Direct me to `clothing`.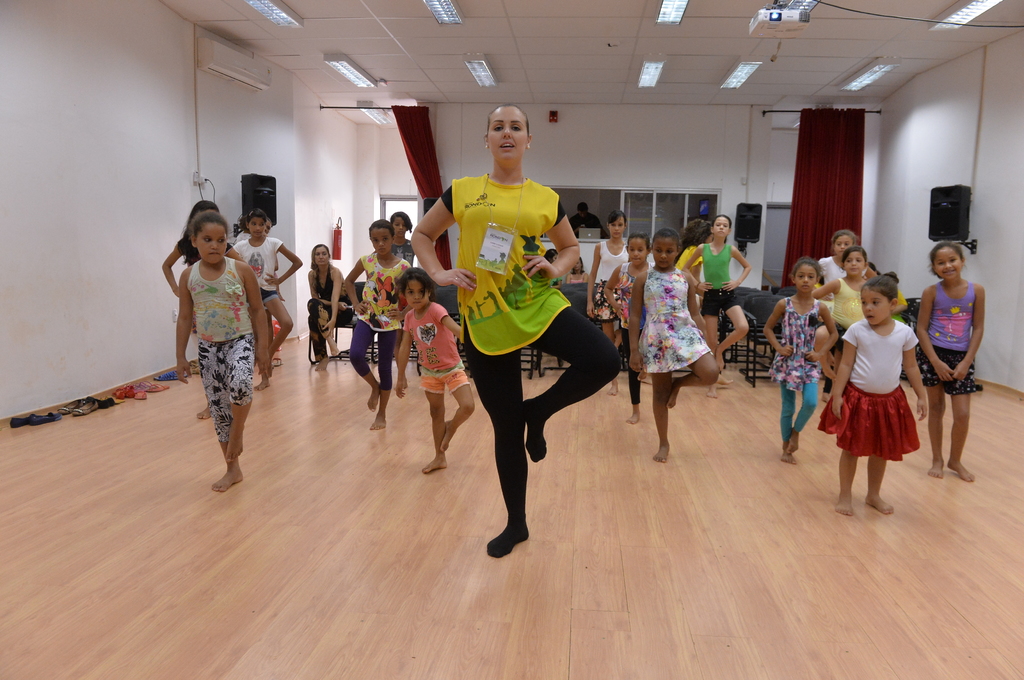
Direction: [x1=185, y1=251, x2=255, y2=441].
